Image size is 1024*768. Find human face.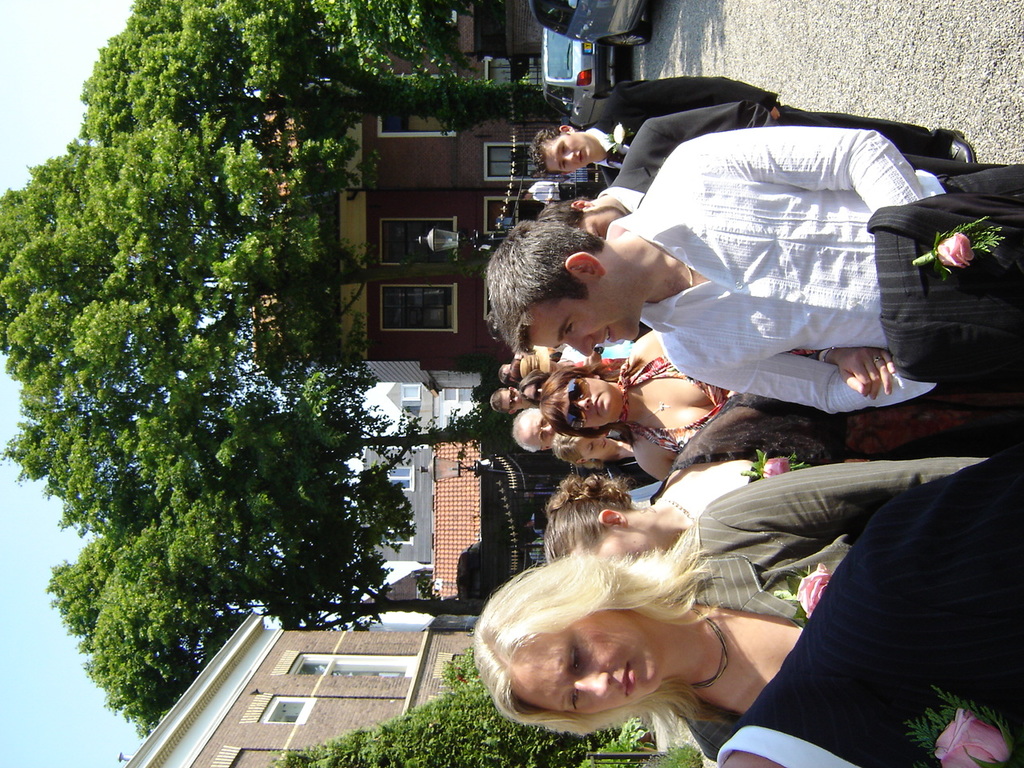
{"x1": 514, "y1": 607, "x2": 663, "y2": 714}.
